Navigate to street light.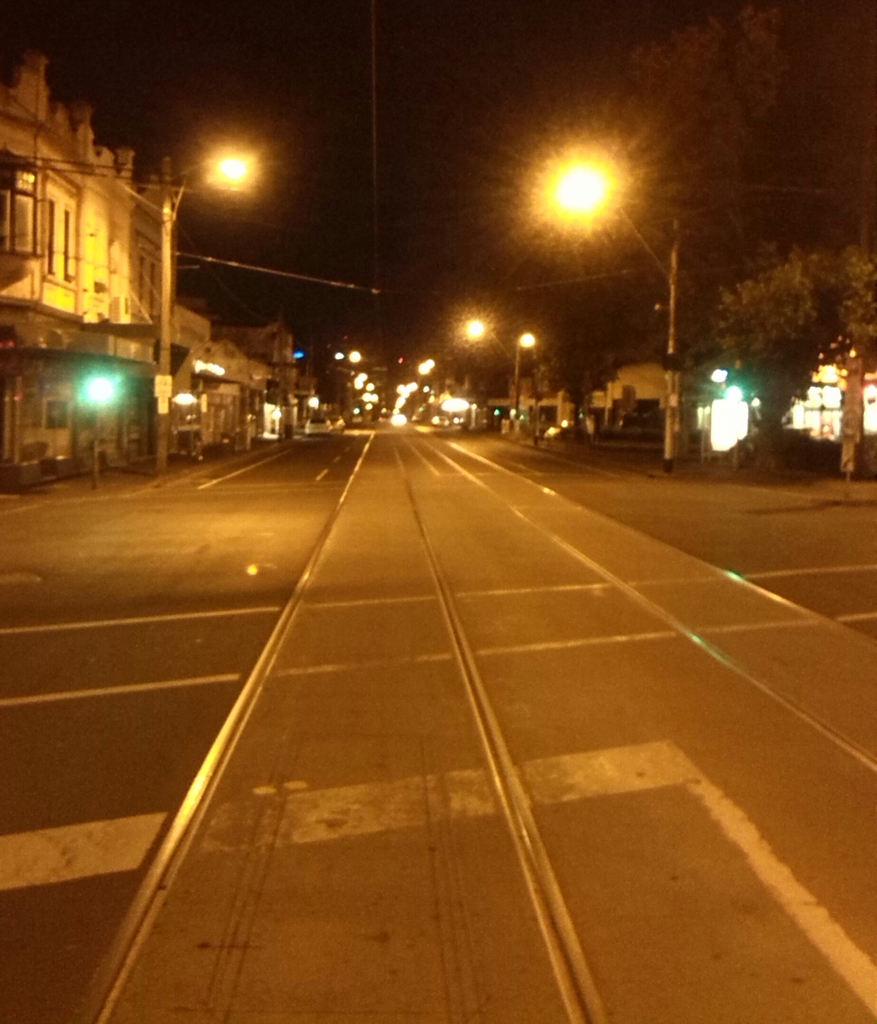
Navigation target: [155, 147, 272, 470].
